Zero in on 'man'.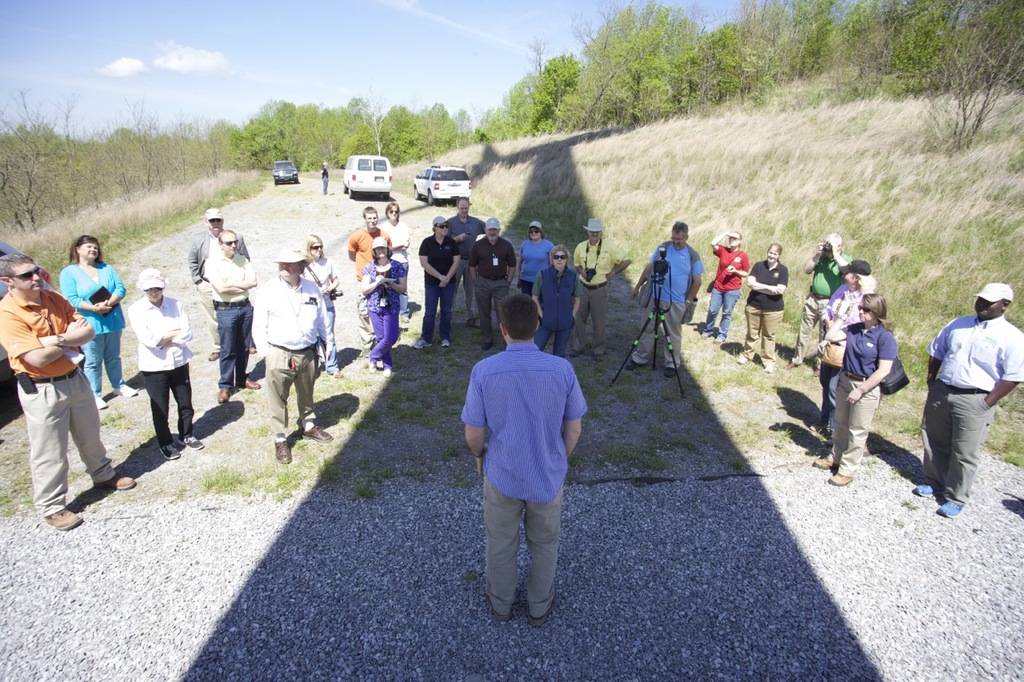
Zeroed in: (249,236,344,465).
